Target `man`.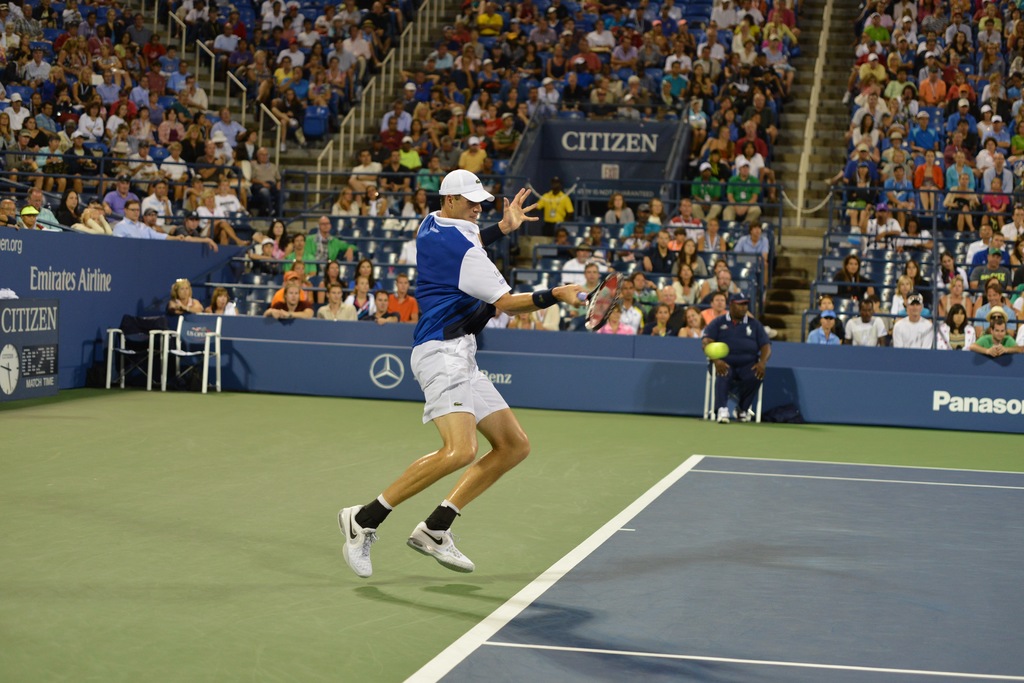
Target region: <region>534, 176, 570, 231</region>.
